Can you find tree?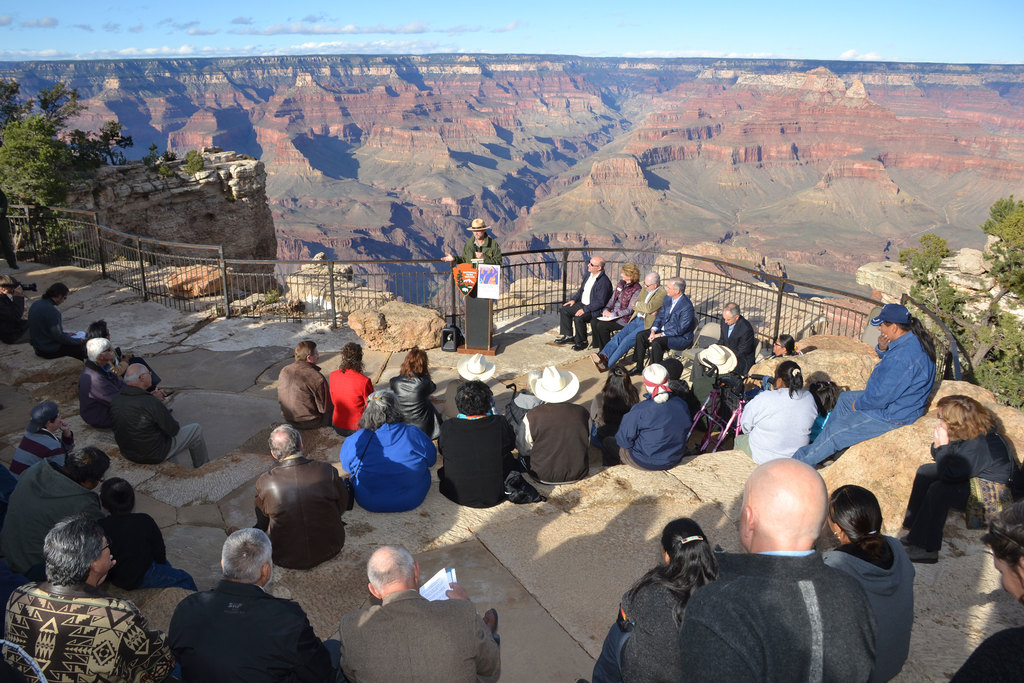
Yes, bounding box: [180,148,204,181].
